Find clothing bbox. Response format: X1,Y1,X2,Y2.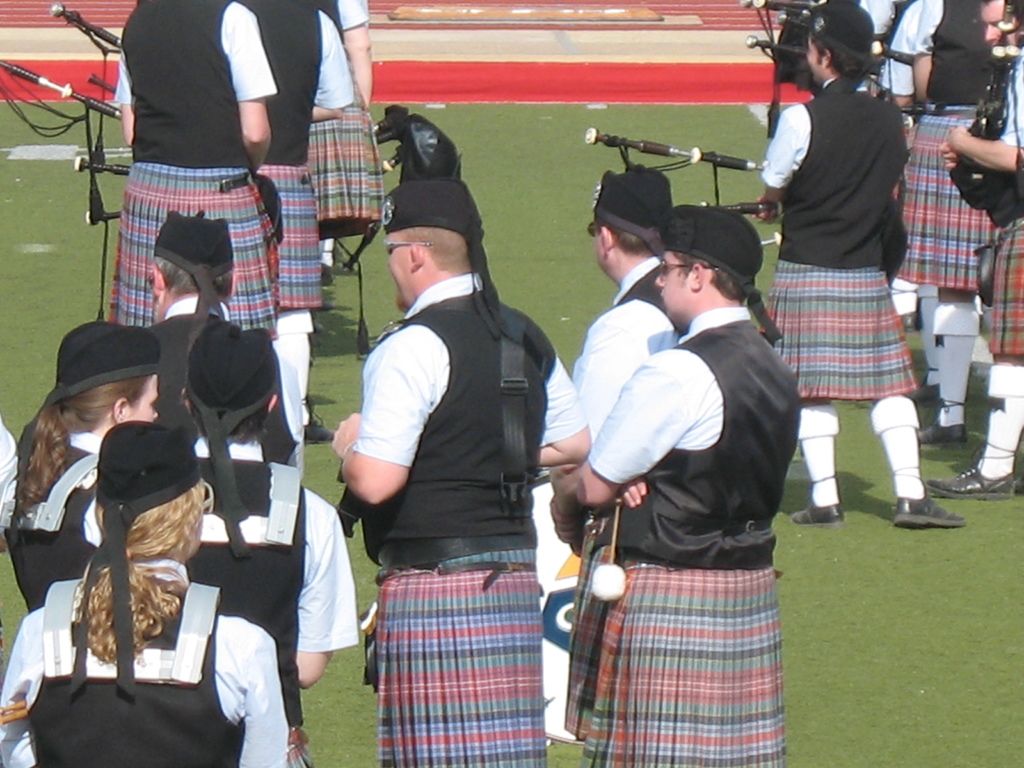
141,300,301,467.
